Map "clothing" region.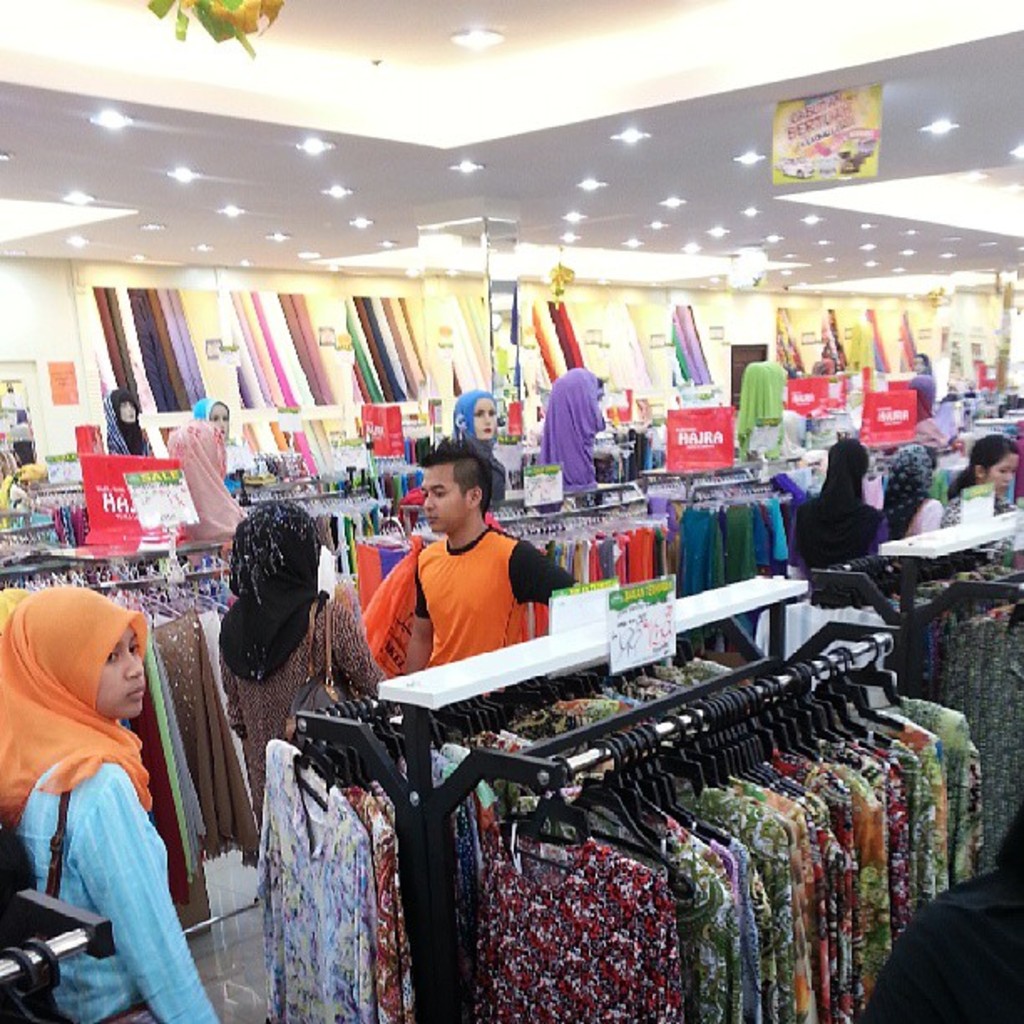
Mapped to bbox=[547, 371, 594, 484].
